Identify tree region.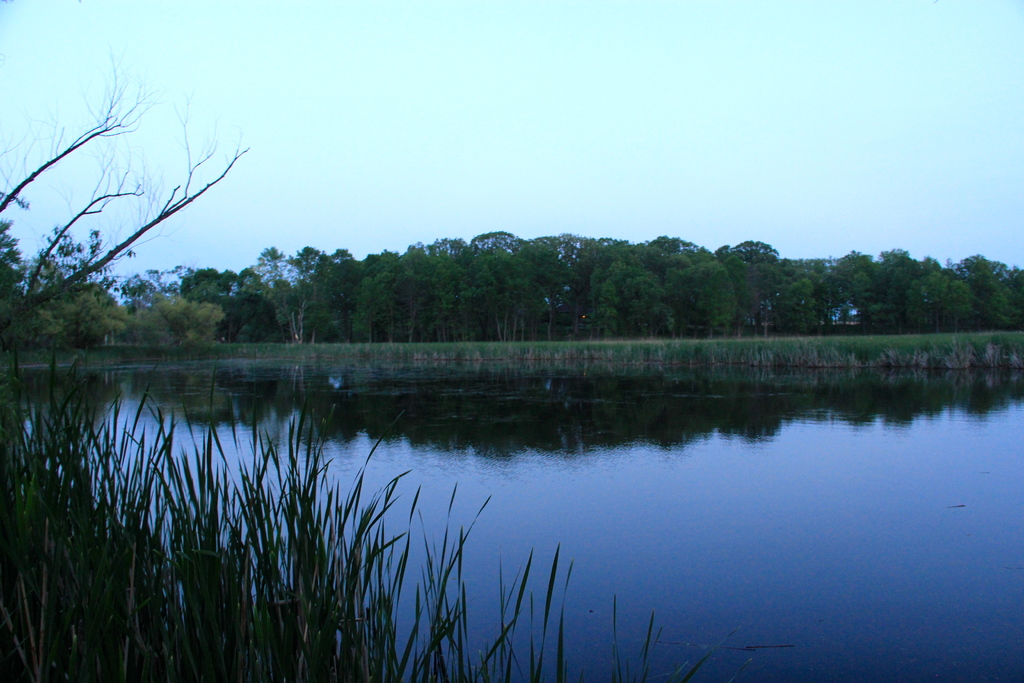
Region: (0, 40, 250, 365).
